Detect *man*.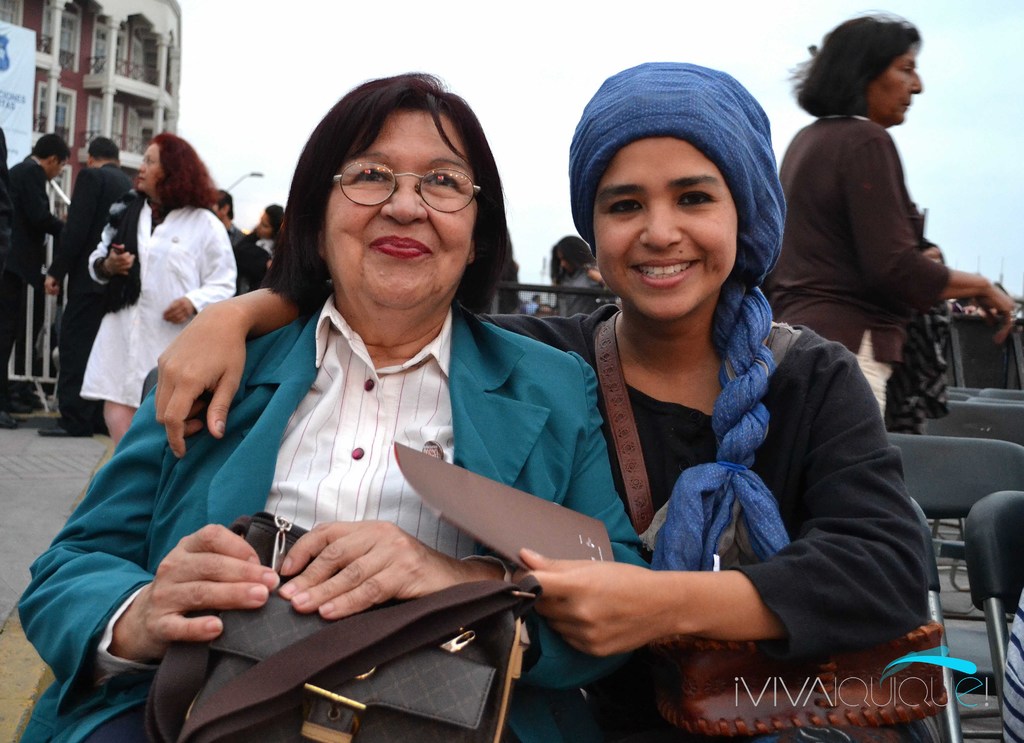
Detected at [212,192,246,245].
